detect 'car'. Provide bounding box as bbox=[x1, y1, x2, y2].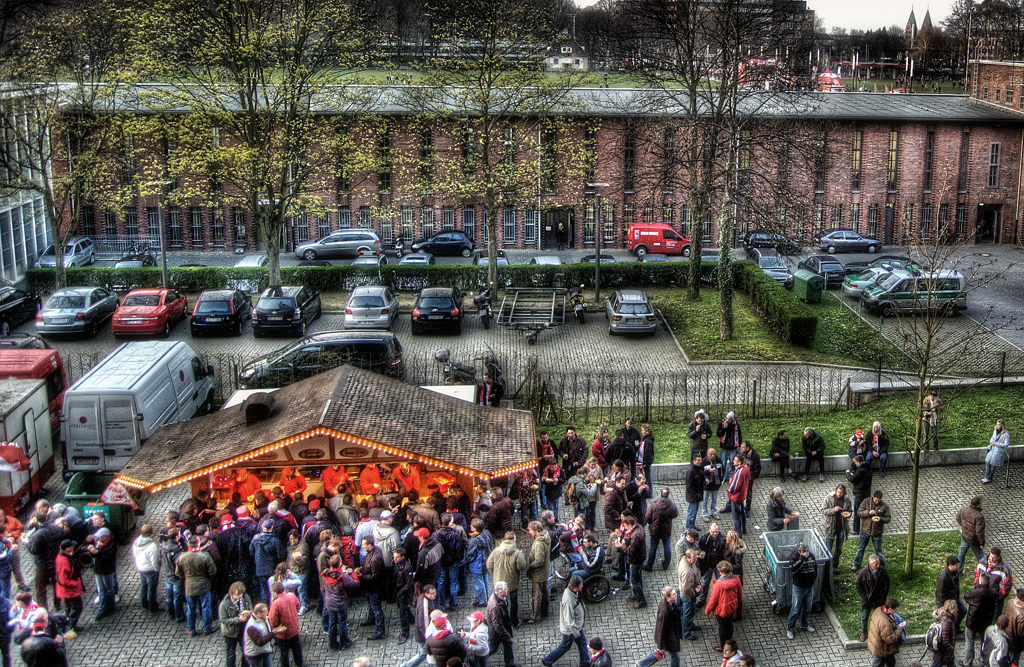
bbox=[111, 253, 148, 274].
